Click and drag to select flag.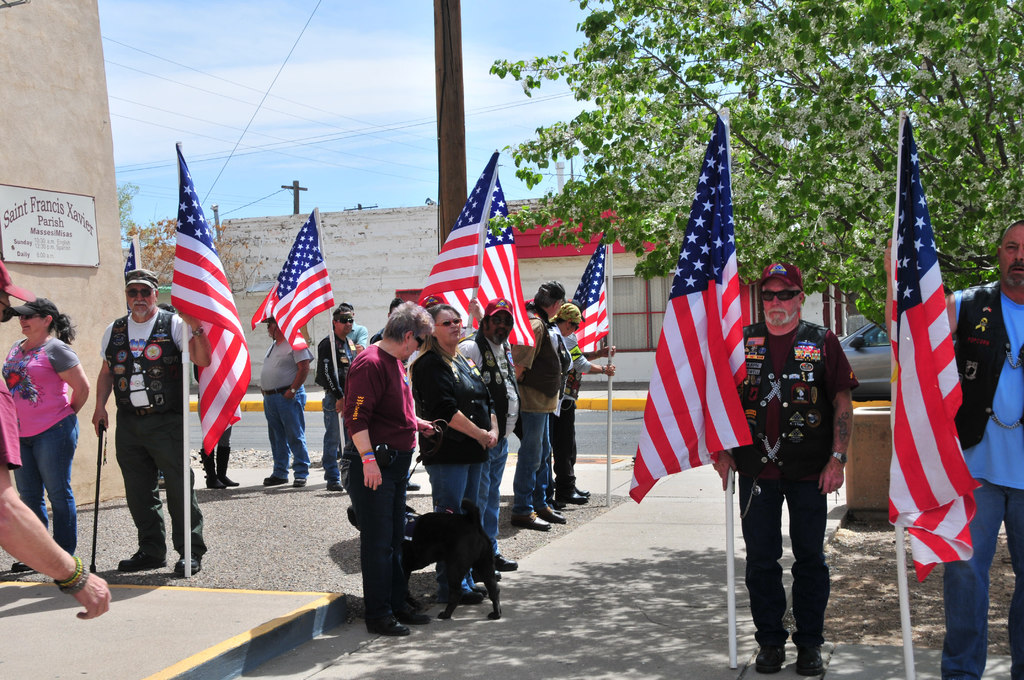
Selection: l=163, t=142, r=252, b=455.
